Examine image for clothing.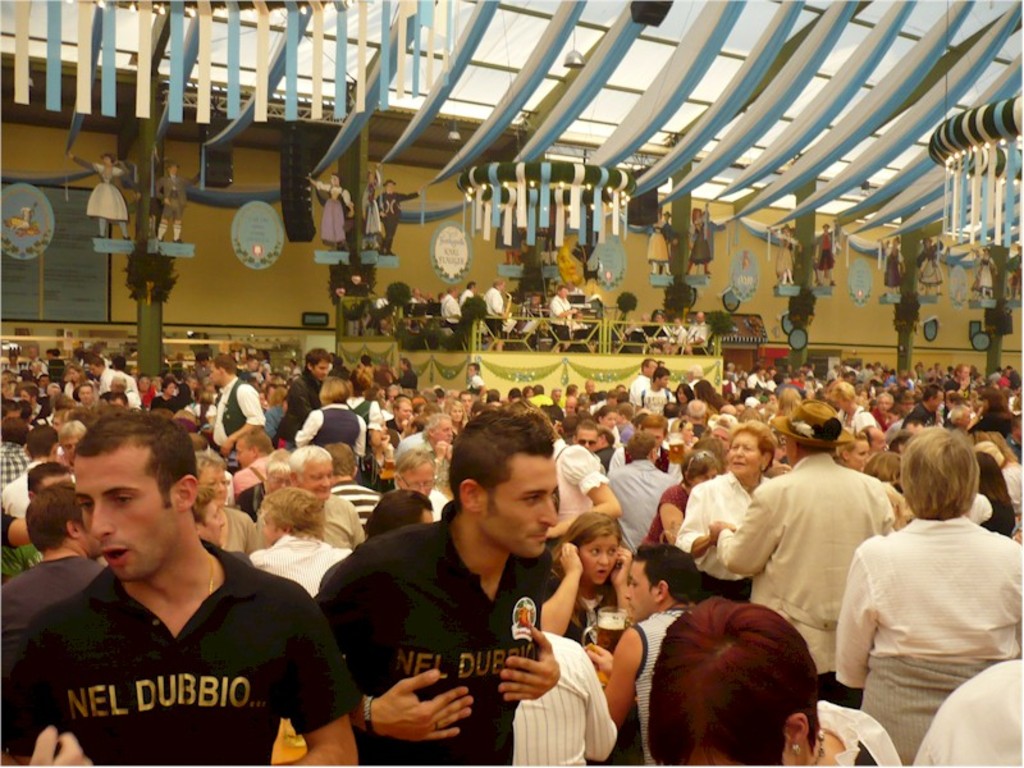
Examination result: 691:220:716:265.
